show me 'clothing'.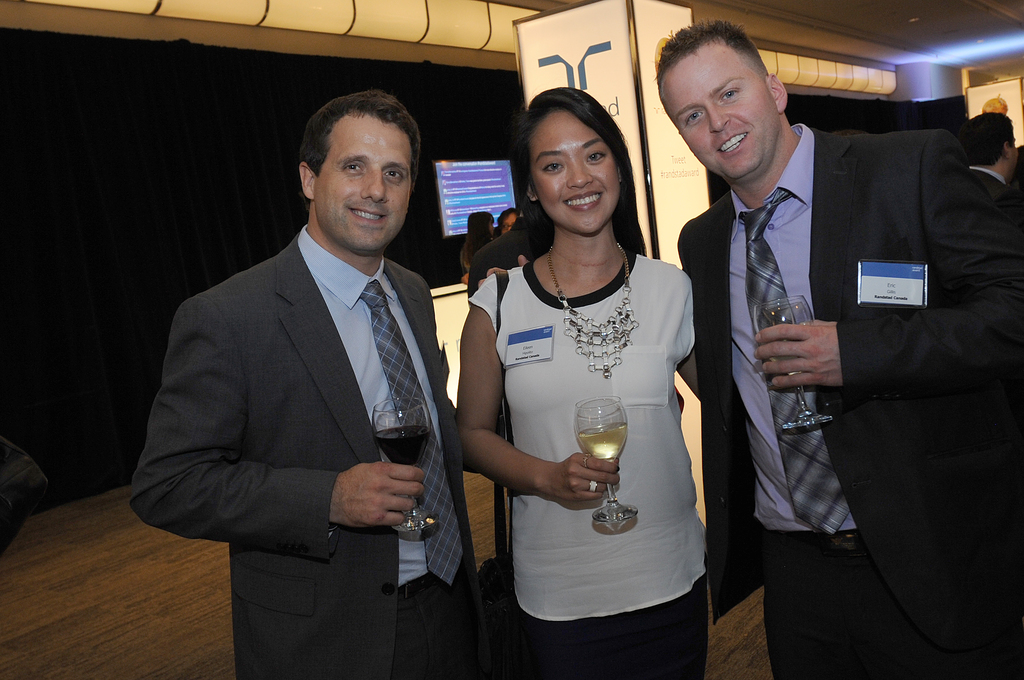
'clothing' is here: rect(480, 206, 734, 621).
